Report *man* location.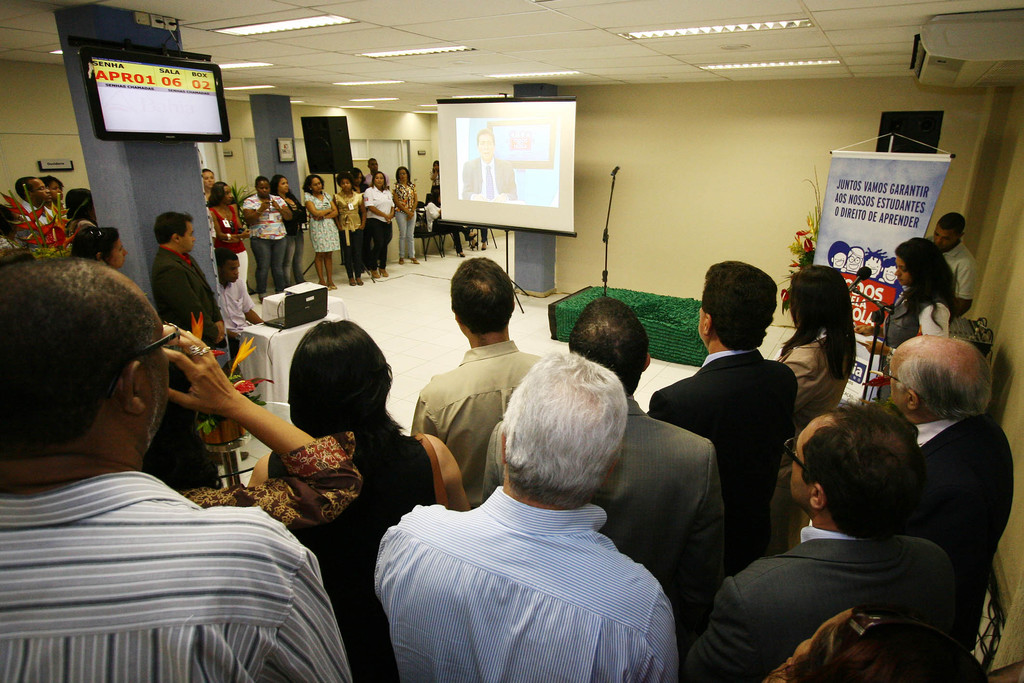
Report: {"left": 884, "top": 333, "right": 1014, "bottom": 622}.
